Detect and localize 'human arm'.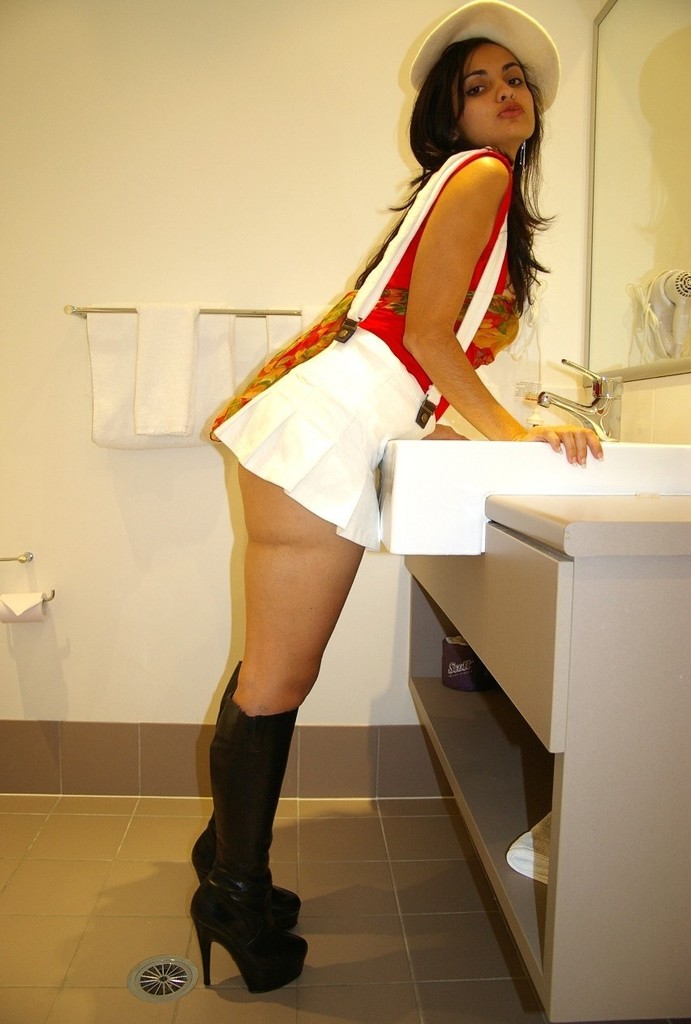
Localized at 409 410 493 457.
